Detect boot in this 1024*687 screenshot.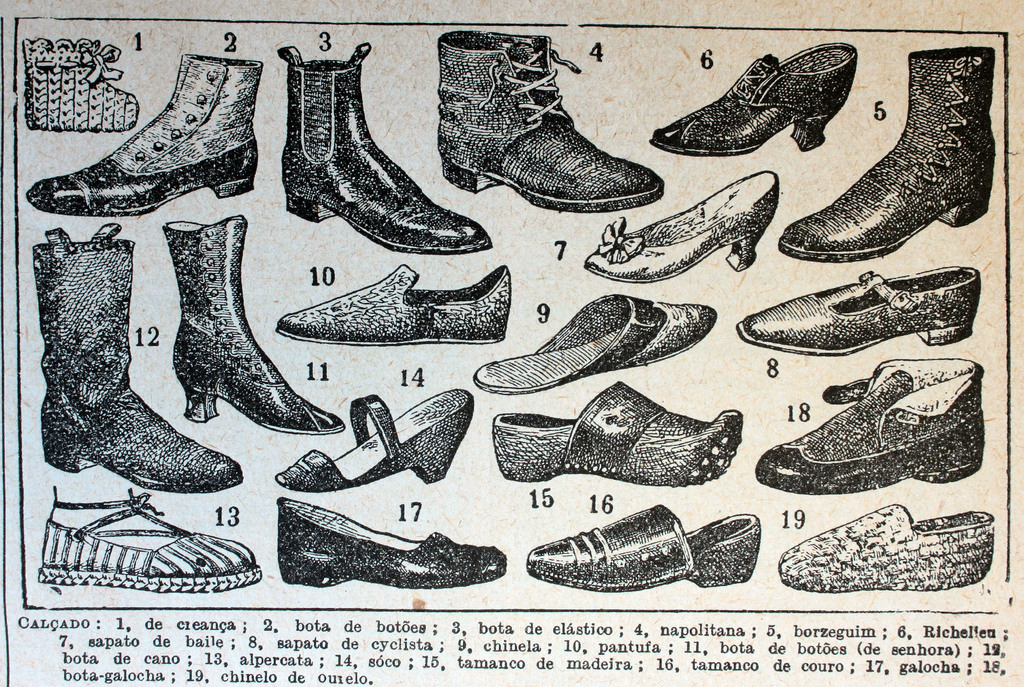
Detection: (left=275, top=32, right=493, bottom=252).
